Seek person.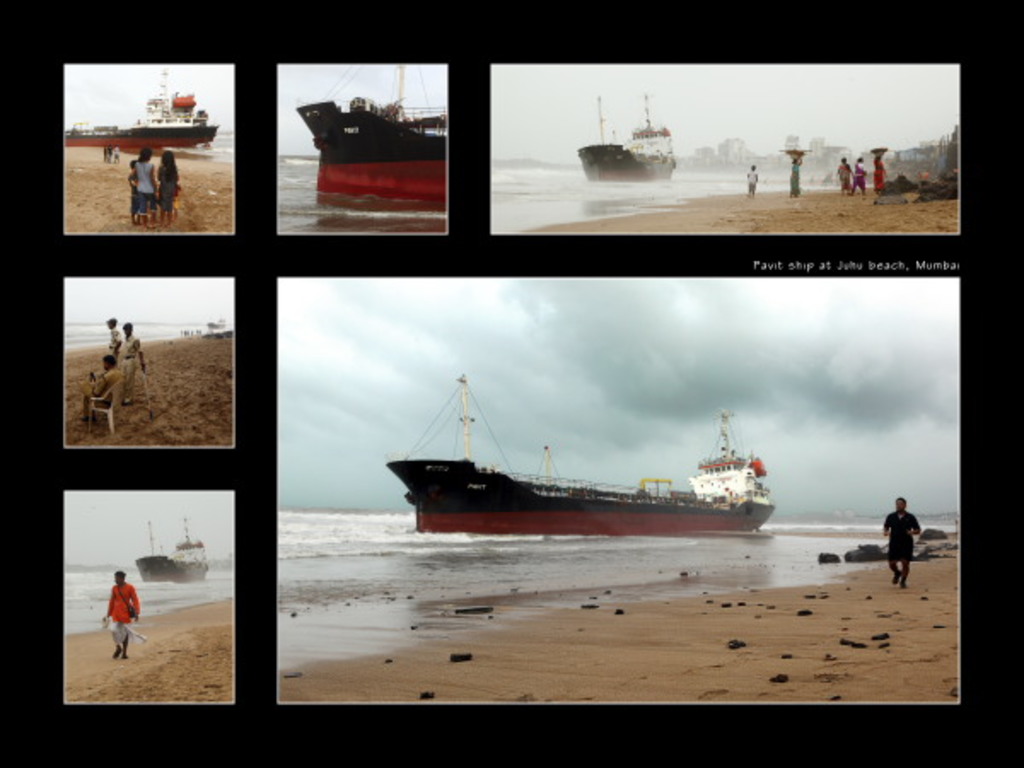
select_region(159, 150, 179, 225).
